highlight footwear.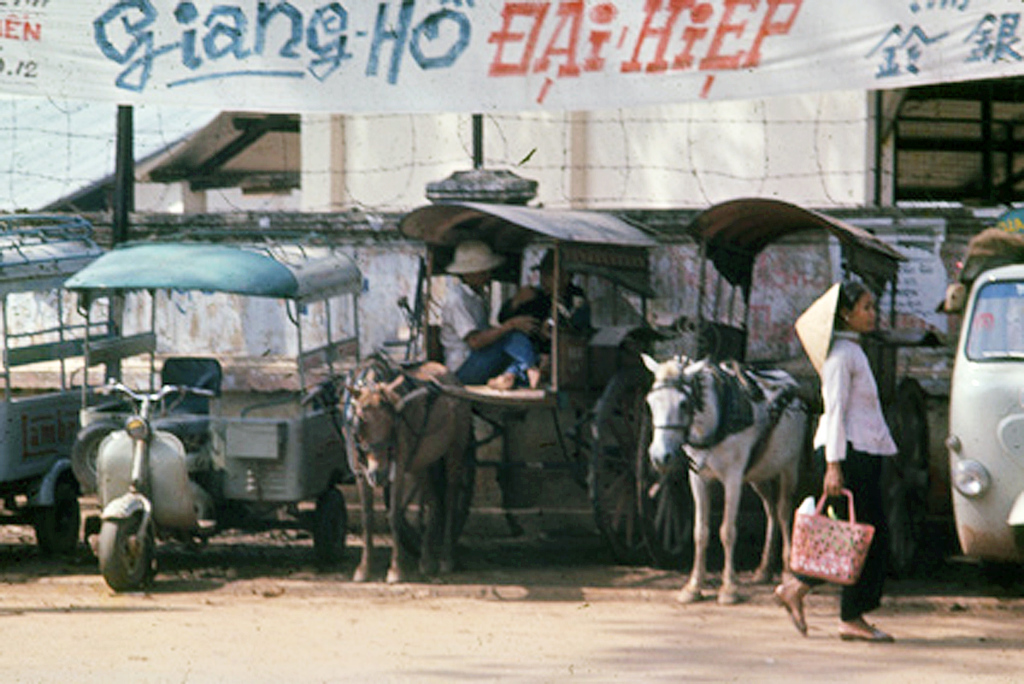
Highlighted region: 771, 586, 808, 640.
